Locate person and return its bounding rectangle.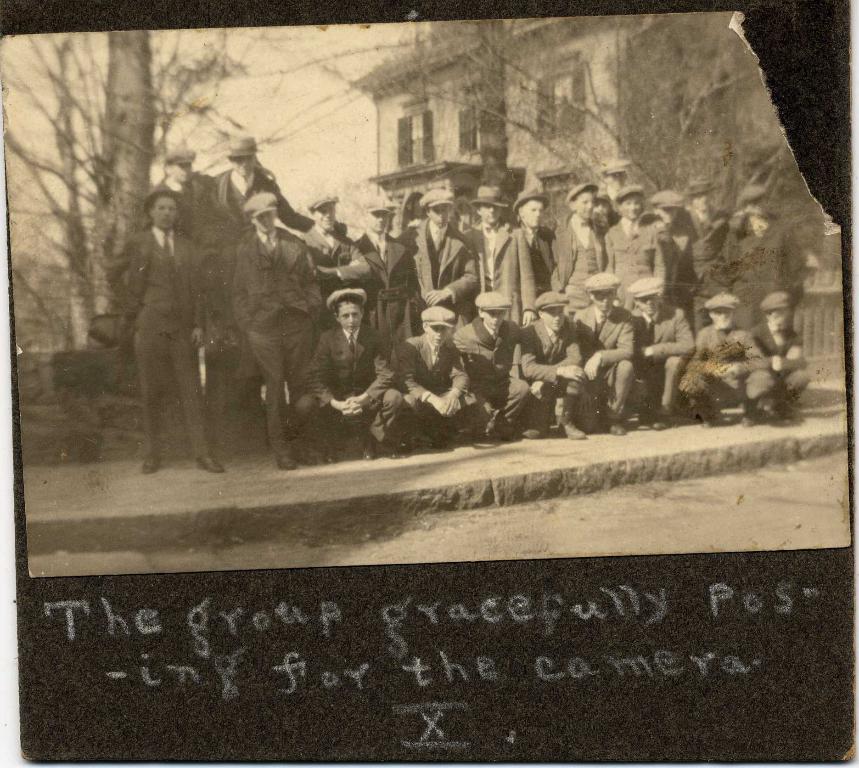
{"left": 623, "top": 277, "right": 697, "bottom": 424}.
